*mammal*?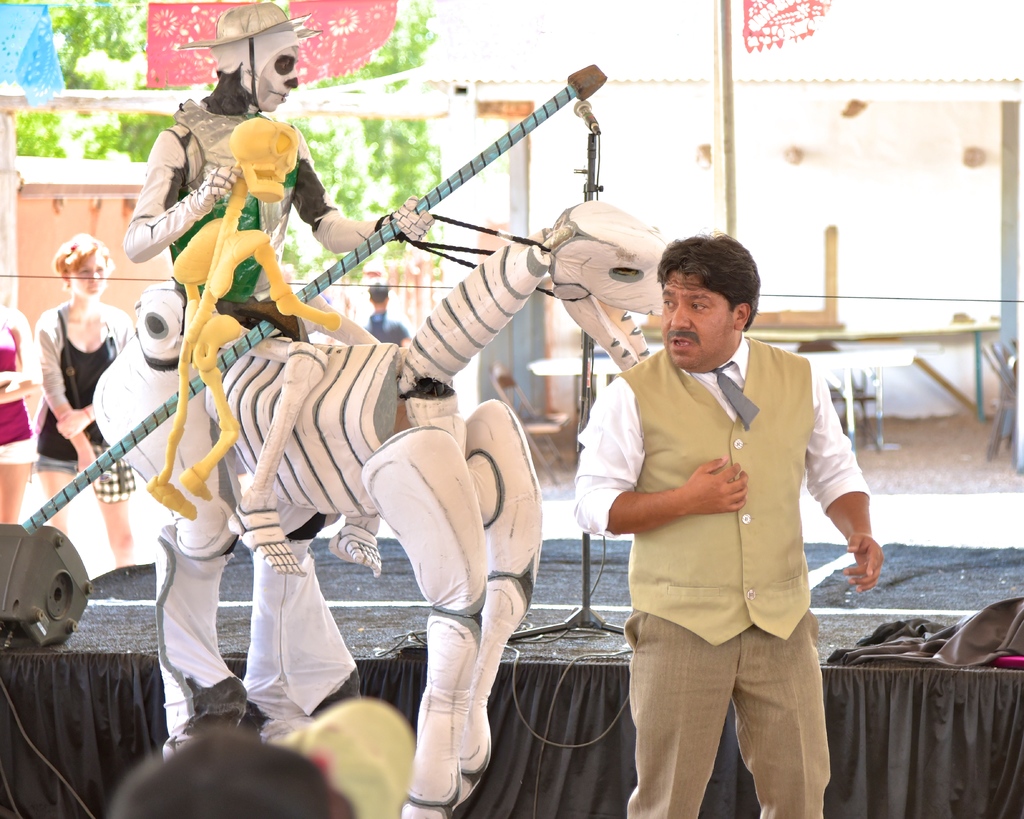
<box>573,236,860,804</box>
